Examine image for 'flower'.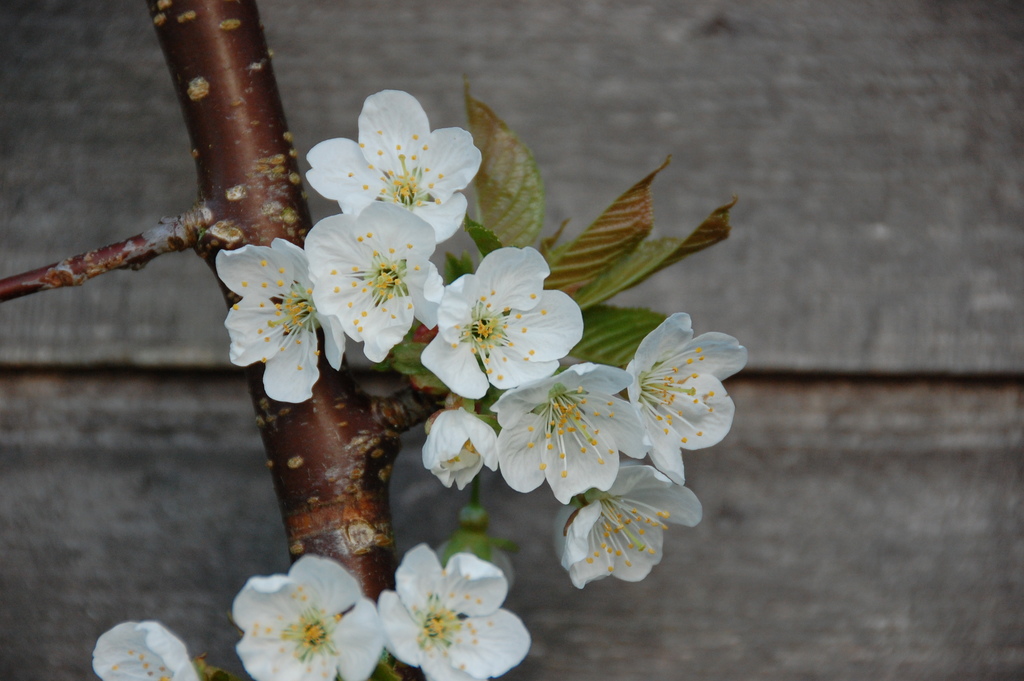
Examination result: [416,408,511,491].
